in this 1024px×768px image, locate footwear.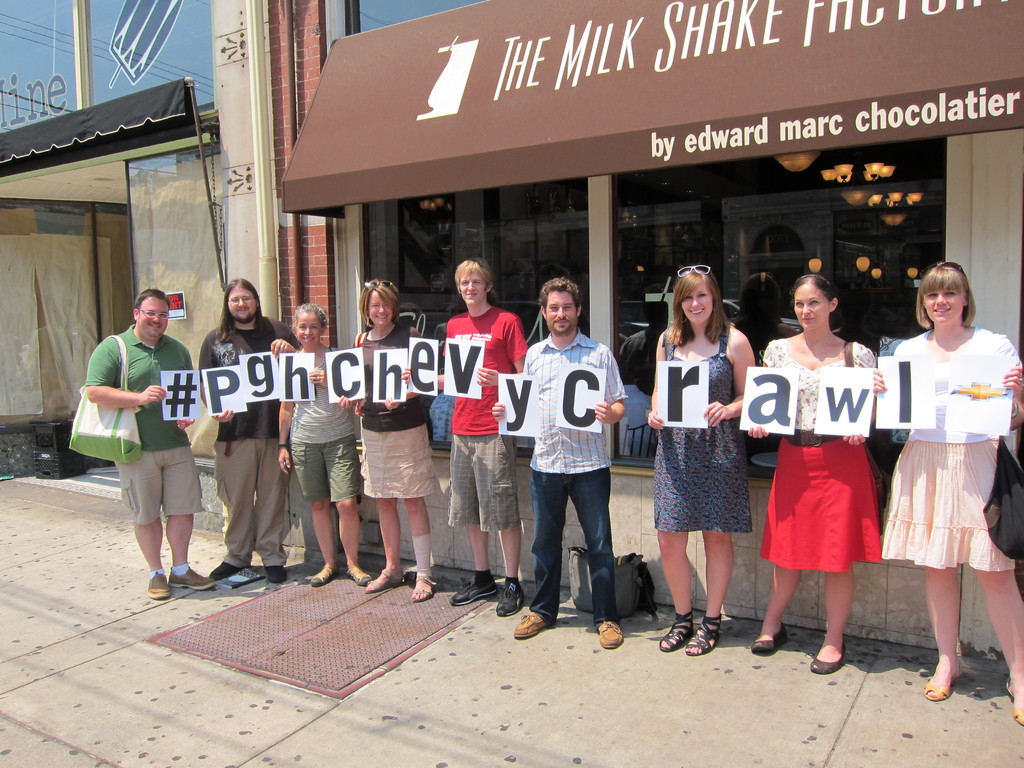
Bounding box: Rect(1006, 675, 1023, 724).
